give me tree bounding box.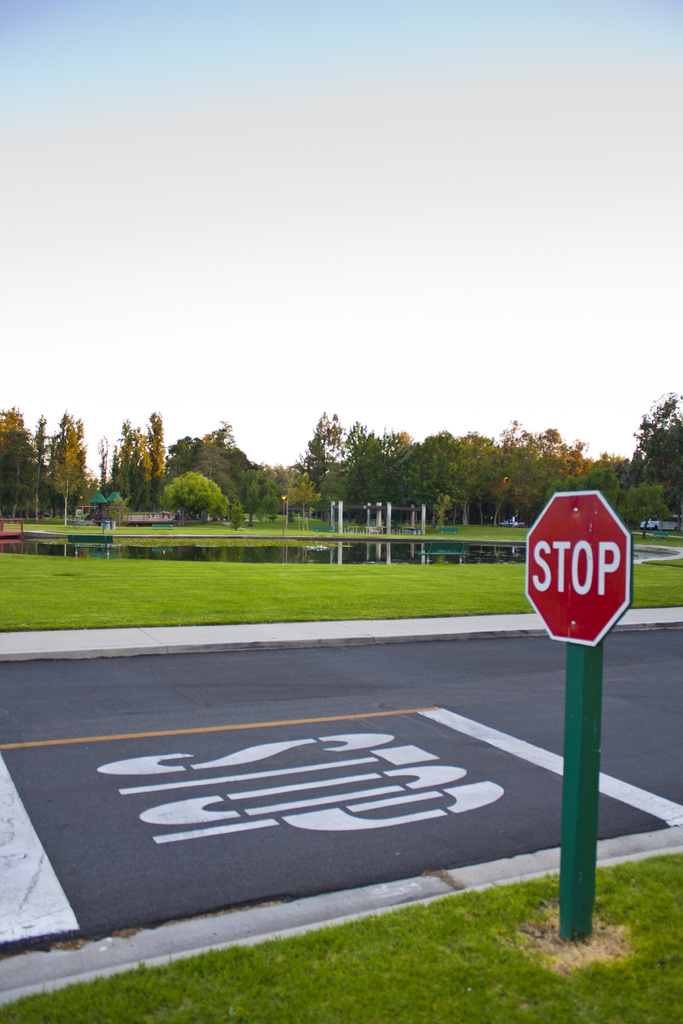
376/424/463/518.
